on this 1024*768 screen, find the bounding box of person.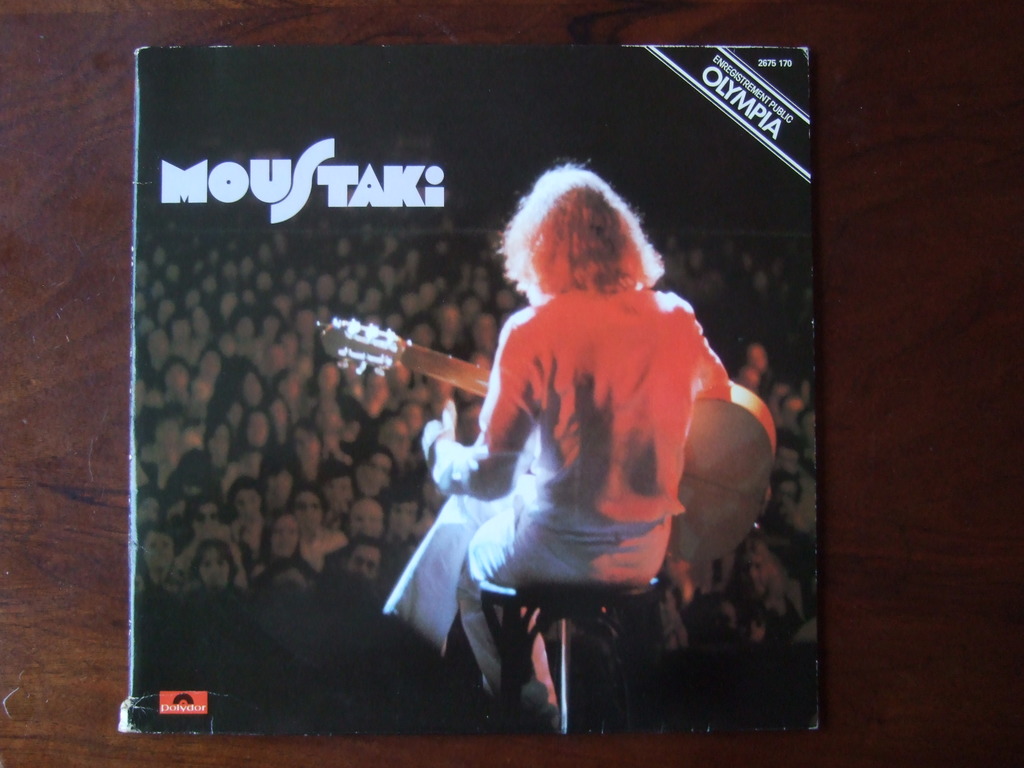
Bounding box: {"x1": 172, "y1": 312, "x2": 195, "y2": 344}.
